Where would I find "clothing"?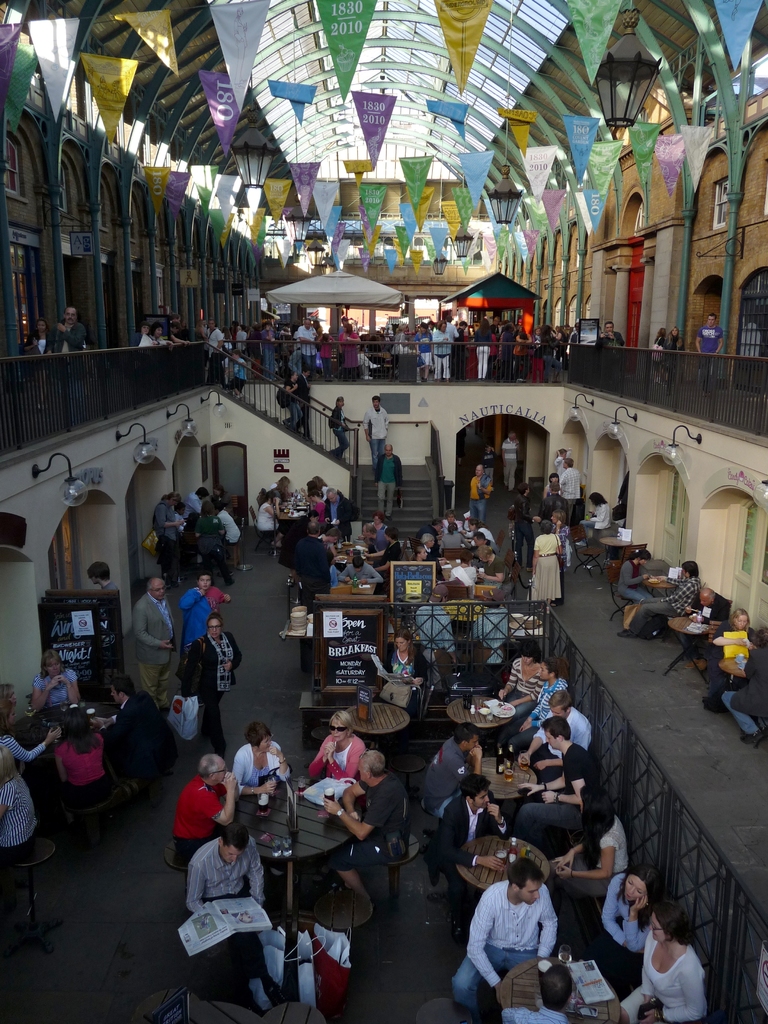
At bbox=(543, 483, 562, 497).
